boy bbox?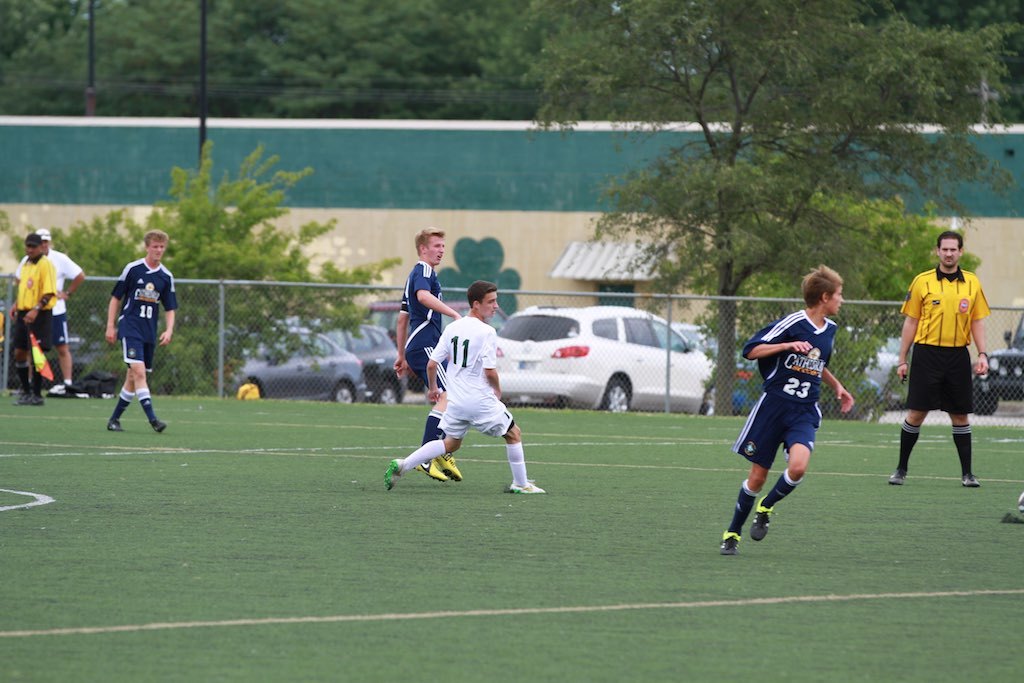
[left=393, top=221, right=465, bottom=481]
